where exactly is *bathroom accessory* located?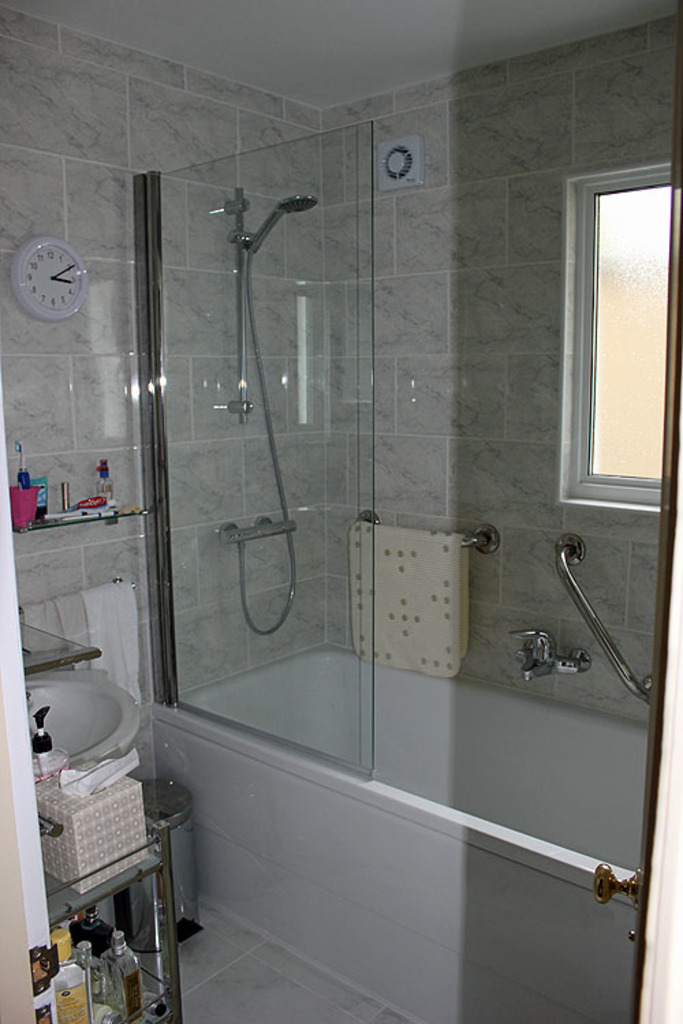
Its bounding box is pyautogui.locateOnScreen(212, 186, 254, 426).
